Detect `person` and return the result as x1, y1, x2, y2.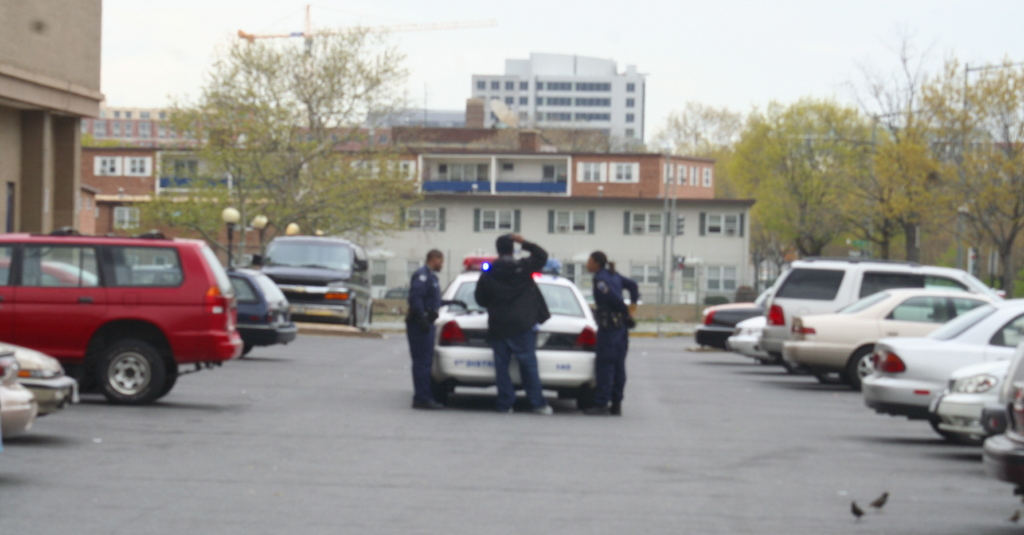
404, 243, 442, 407.
